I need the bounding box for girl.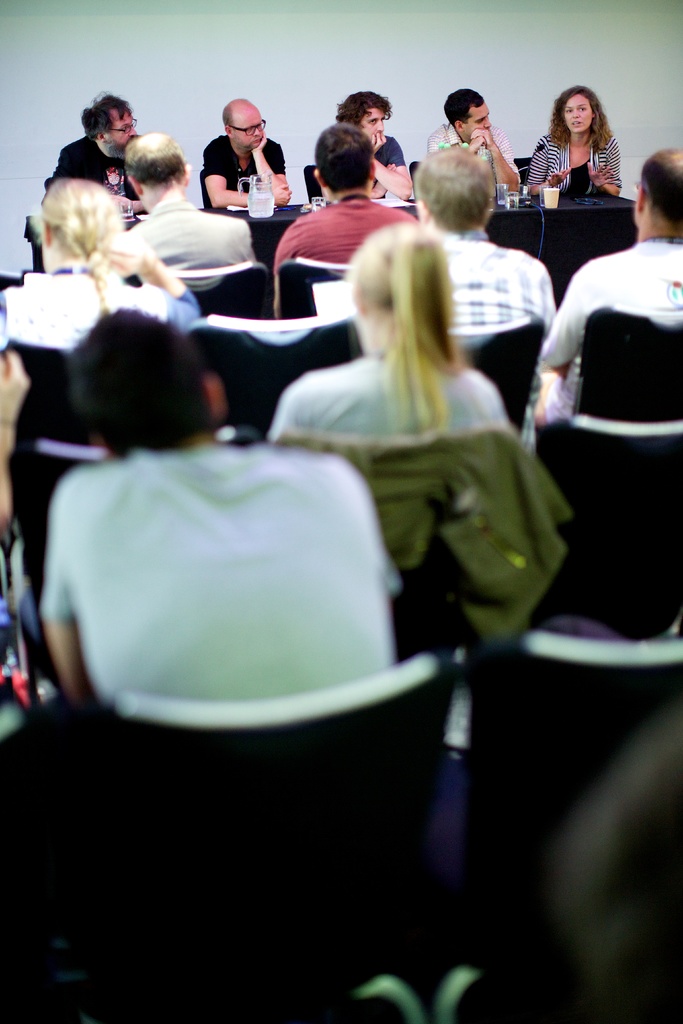
Here it is: box(525, 83, 621, 196).
